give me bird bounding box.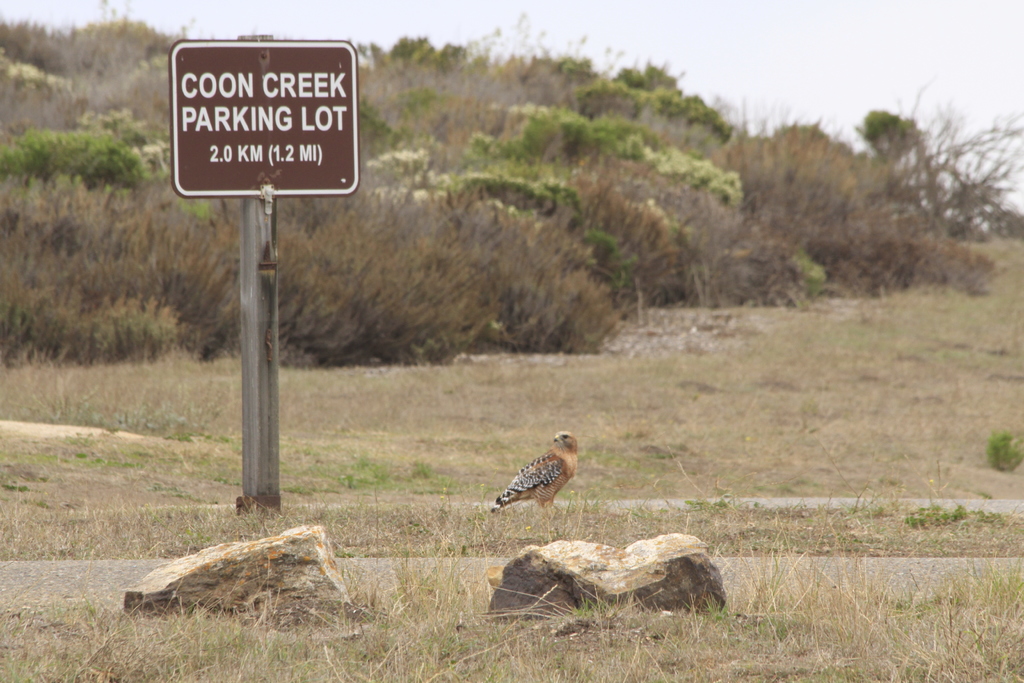
<region>488, 433, 595, 525</region>.
